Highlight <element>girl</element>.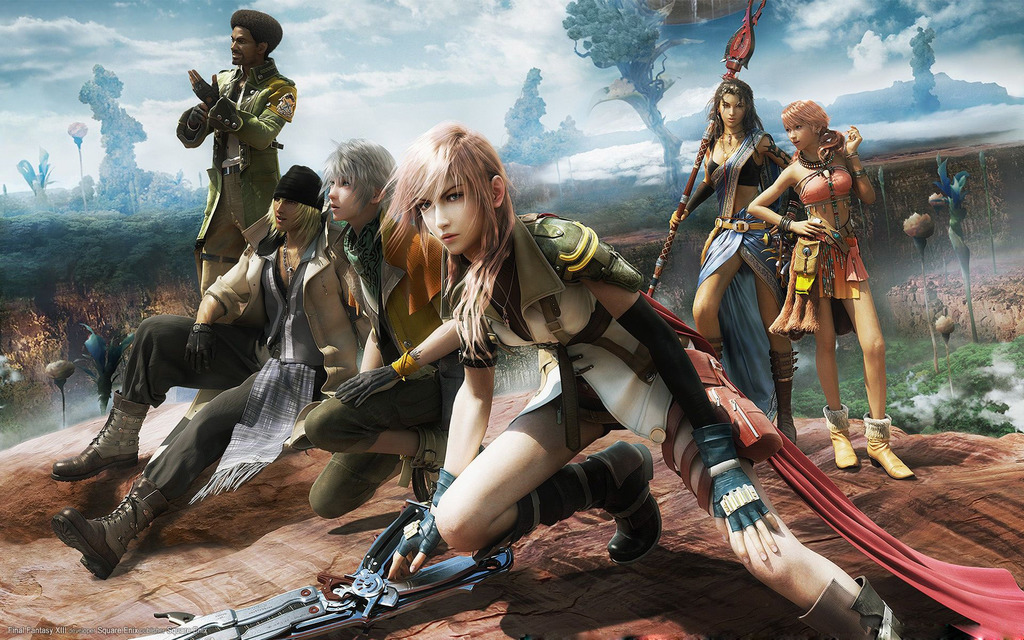
Highlighted region: BBox(379, 119, 921, 639).
